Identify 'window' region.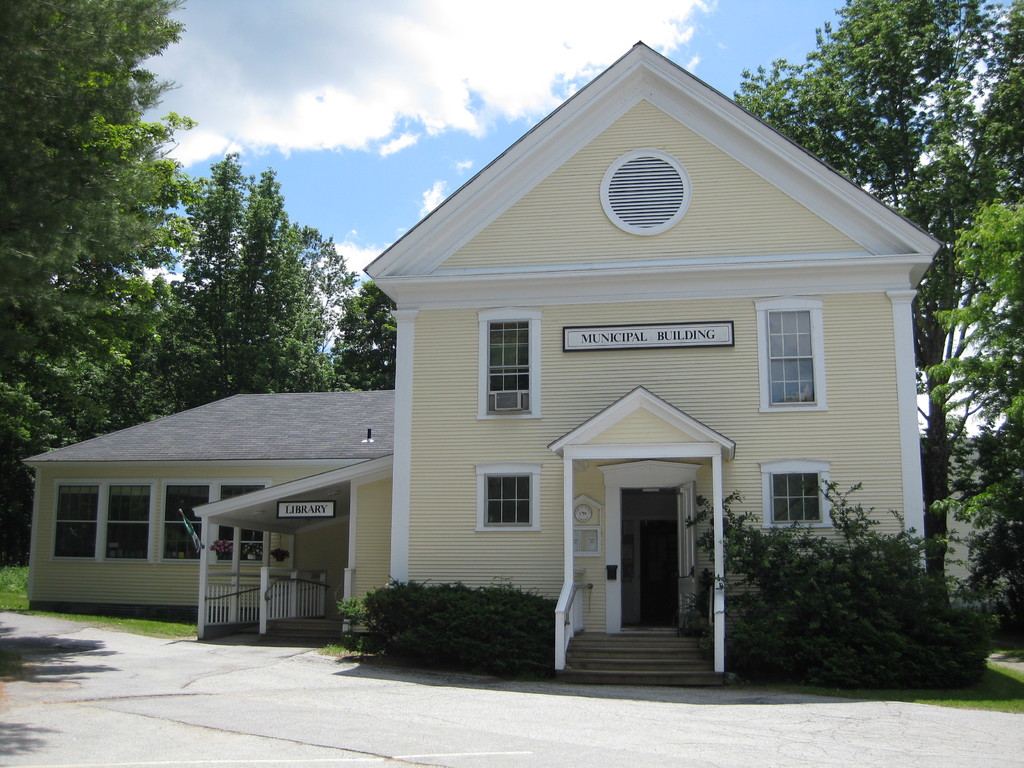
Region: (left=162, top=479, right=267, bottom=565).
